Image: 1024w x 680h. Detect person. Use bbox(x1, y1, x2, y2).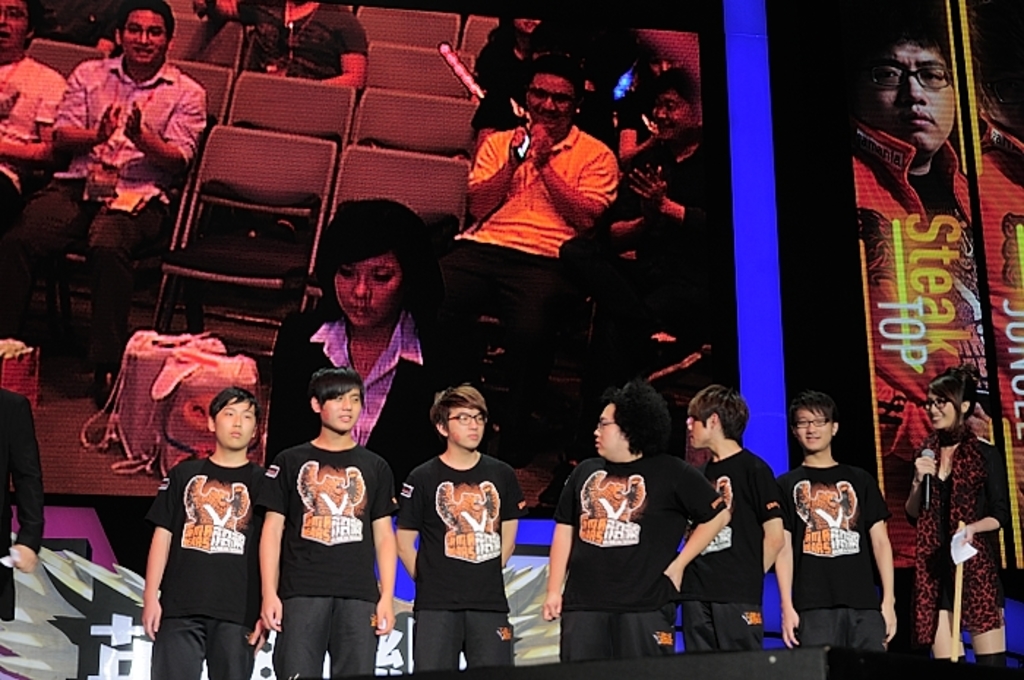
bbox(15, 0, 200, 417).
